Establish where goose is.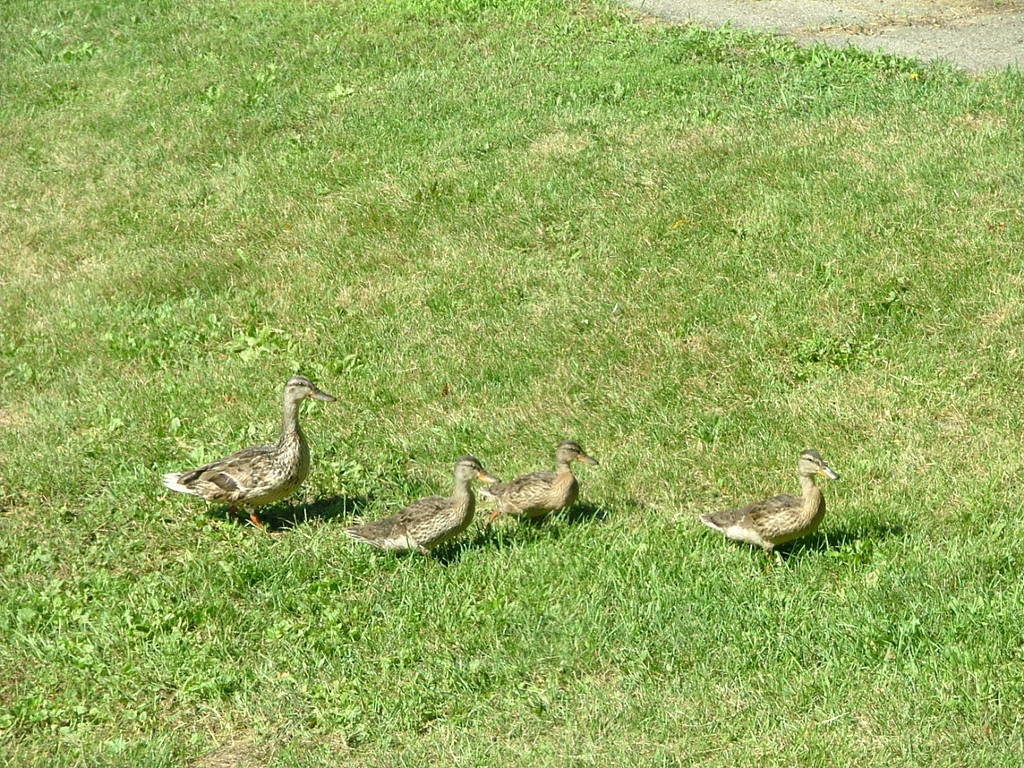
Established at rect(339, 450, 497, 558).
